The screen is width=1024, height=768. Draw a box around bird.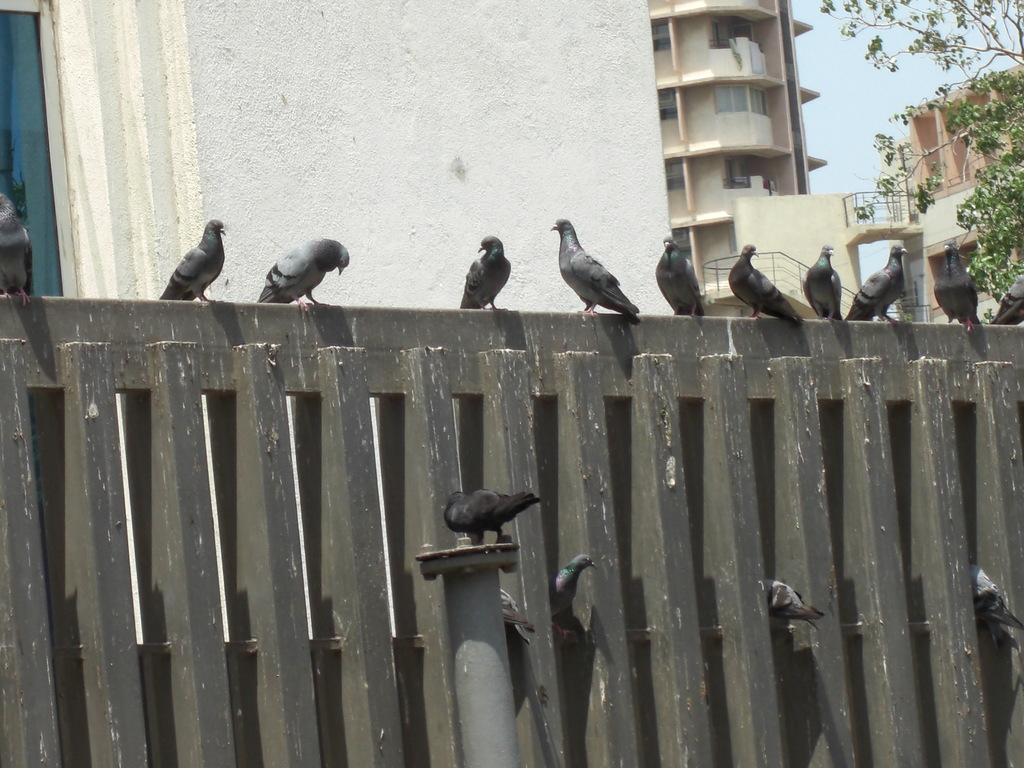
(left=159, top=220, right=235, bottom=306).
